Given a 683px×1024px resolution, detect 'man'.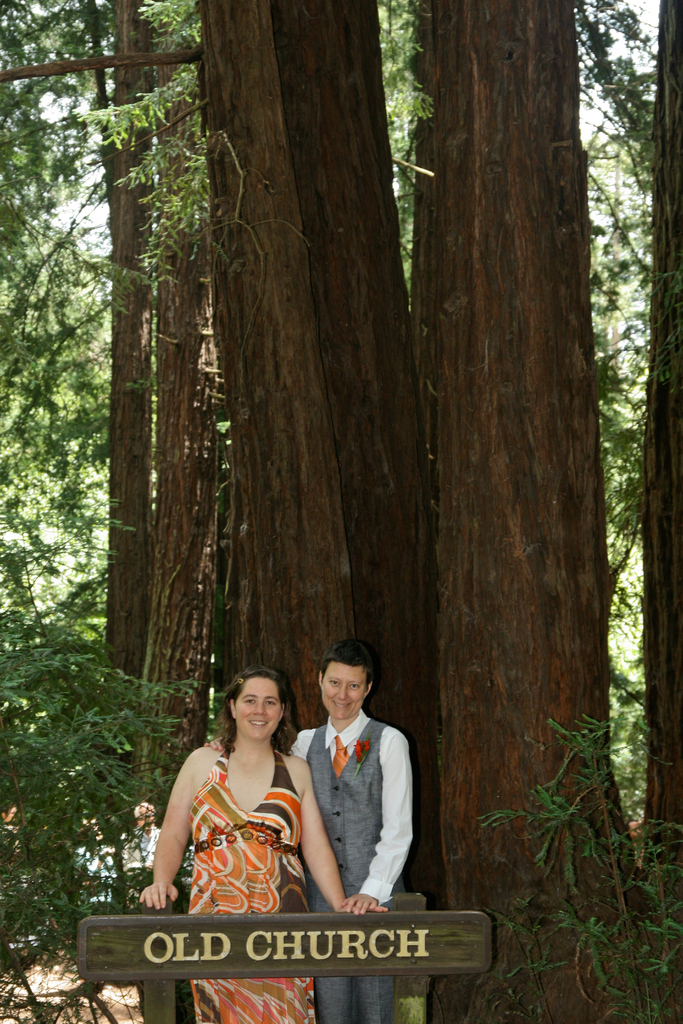
bbox=[199, 642, 415, 1023].
